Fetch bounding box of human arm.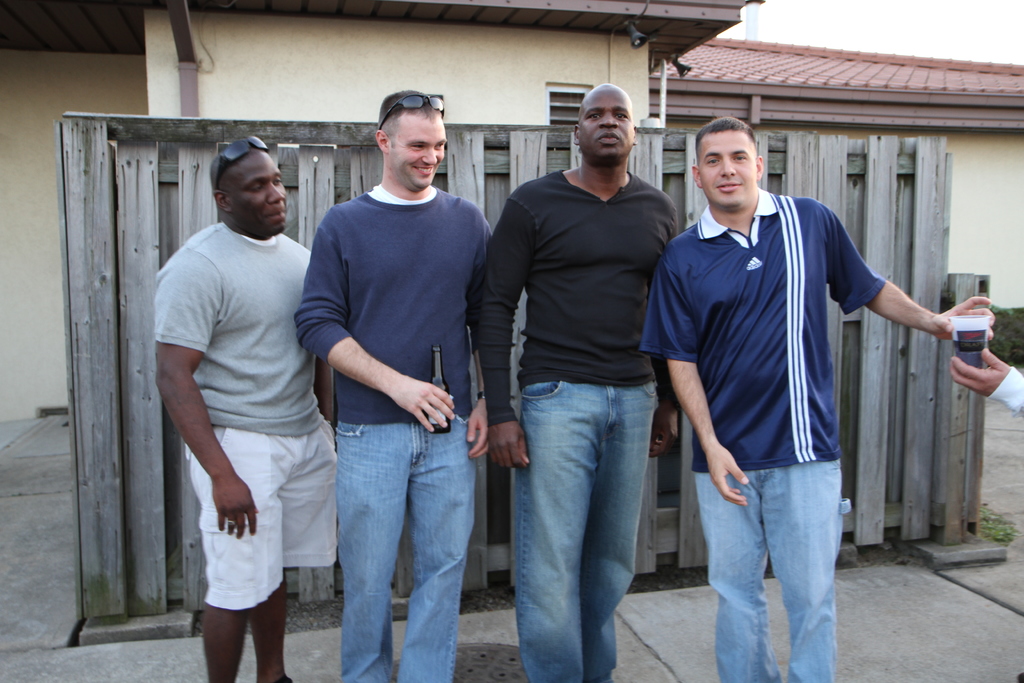
Bbox: pyautogui.locateOnScreen(664, 257, 753, 509).
